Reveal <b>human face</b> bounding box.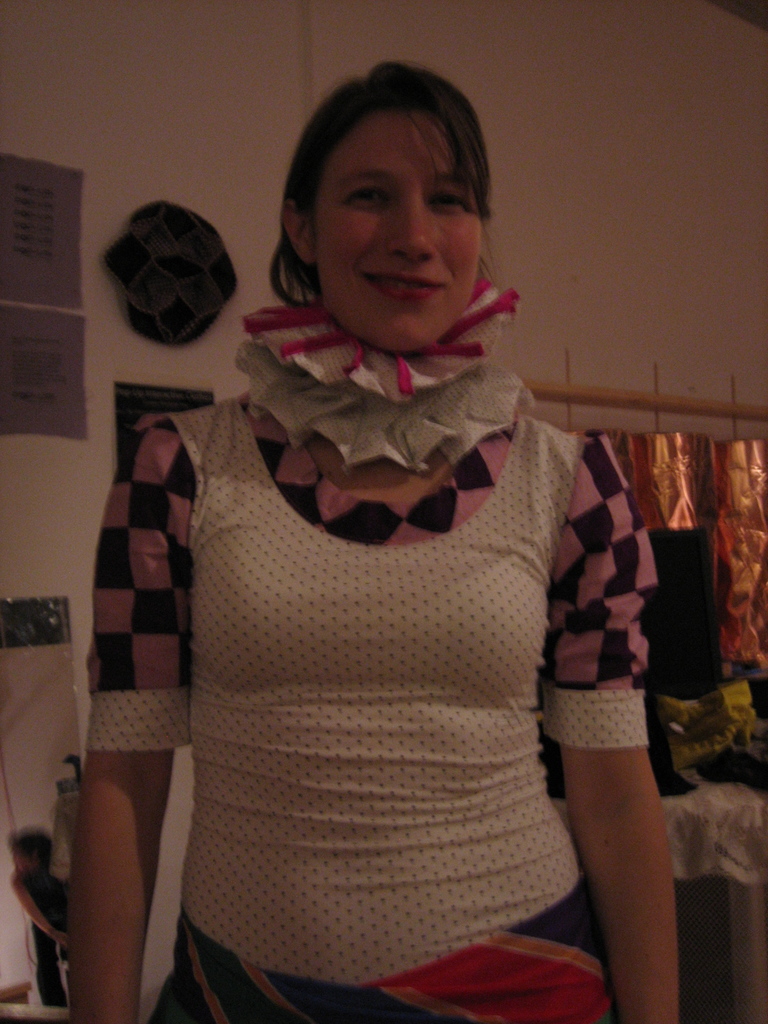
Revealed: bbox(307, 106, 484, 346).
